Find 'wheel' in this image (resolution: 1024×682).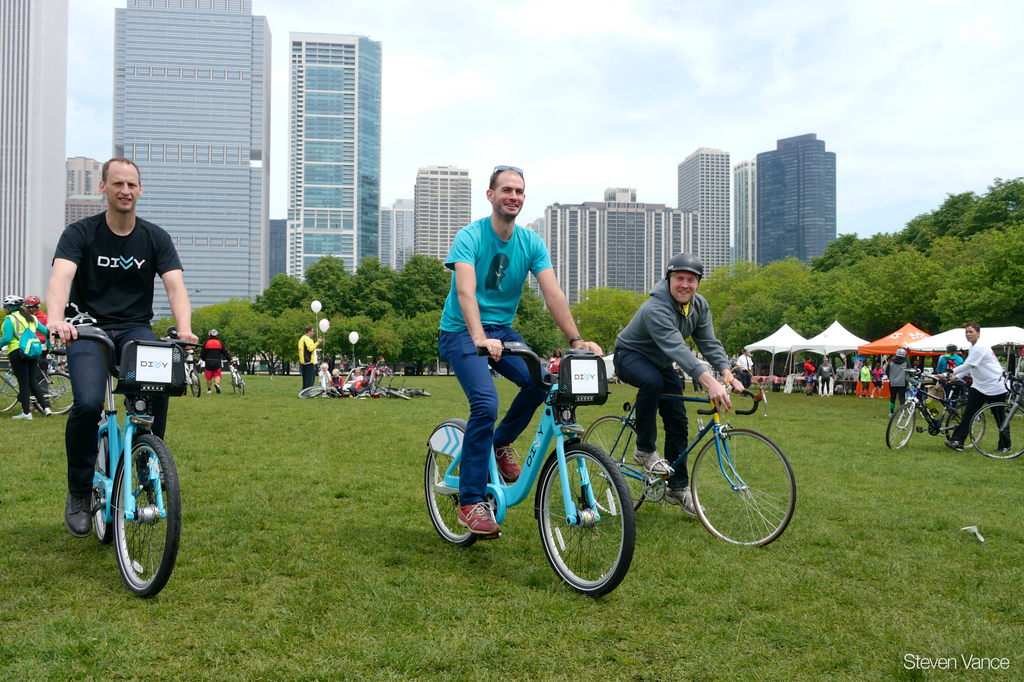
616:377:620:386.
